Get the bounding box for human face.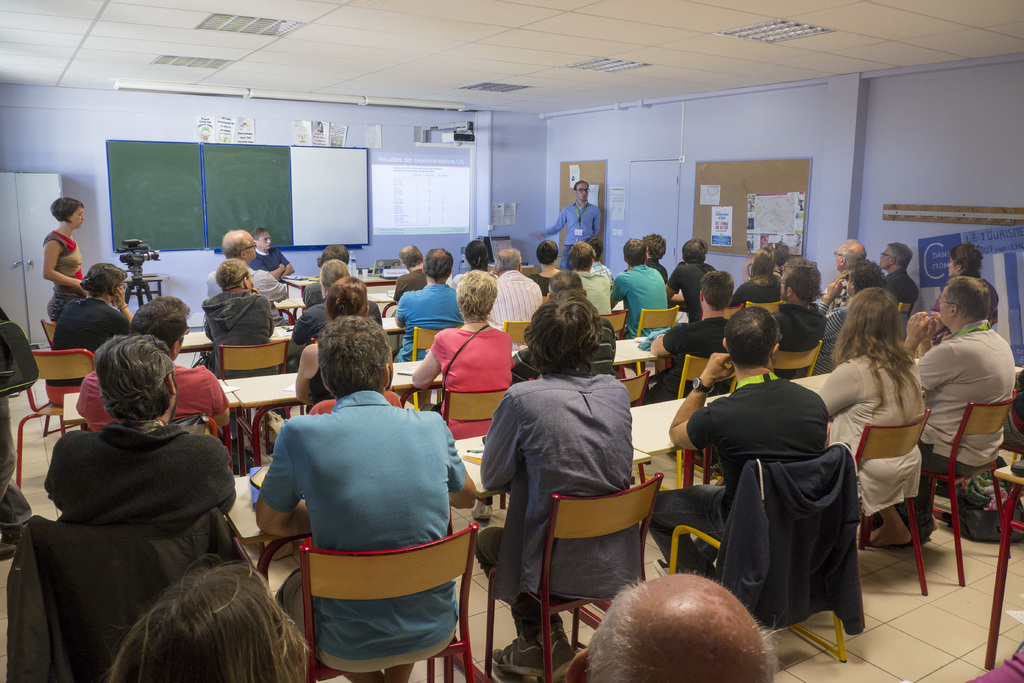
{"left": 63, "top": 203, "right": 81, "bottom": 232}.
